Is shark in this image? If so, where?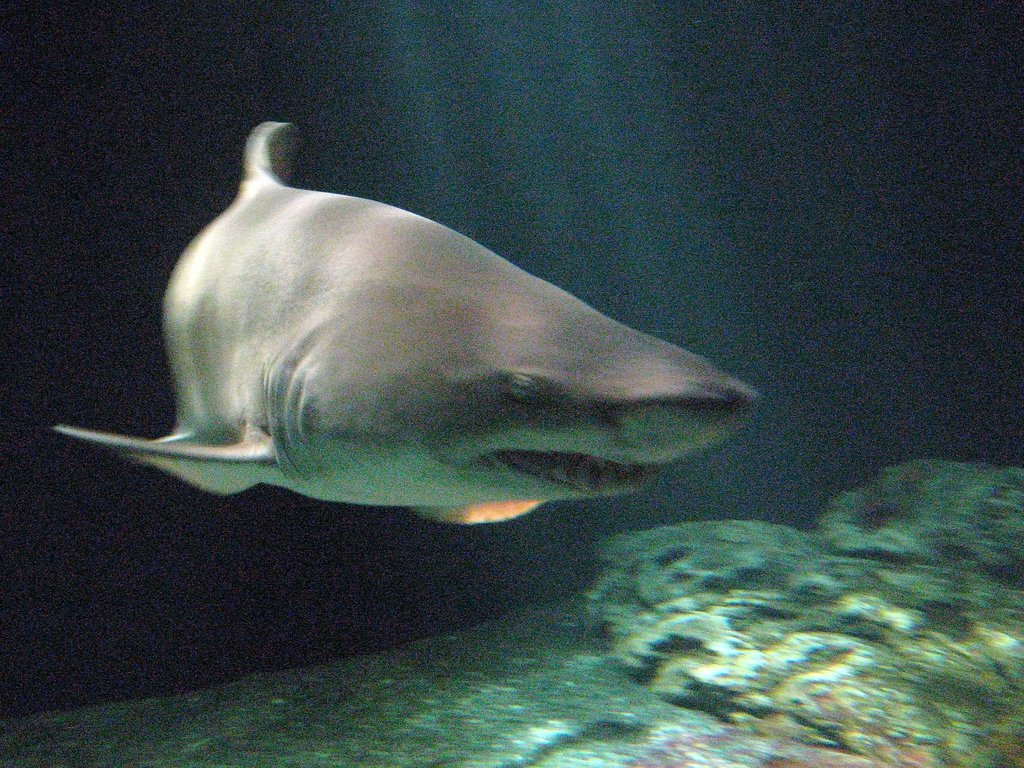
Yes, at {"x1": 48, "y1": 120, "x2": 759, "y2": 525}.
